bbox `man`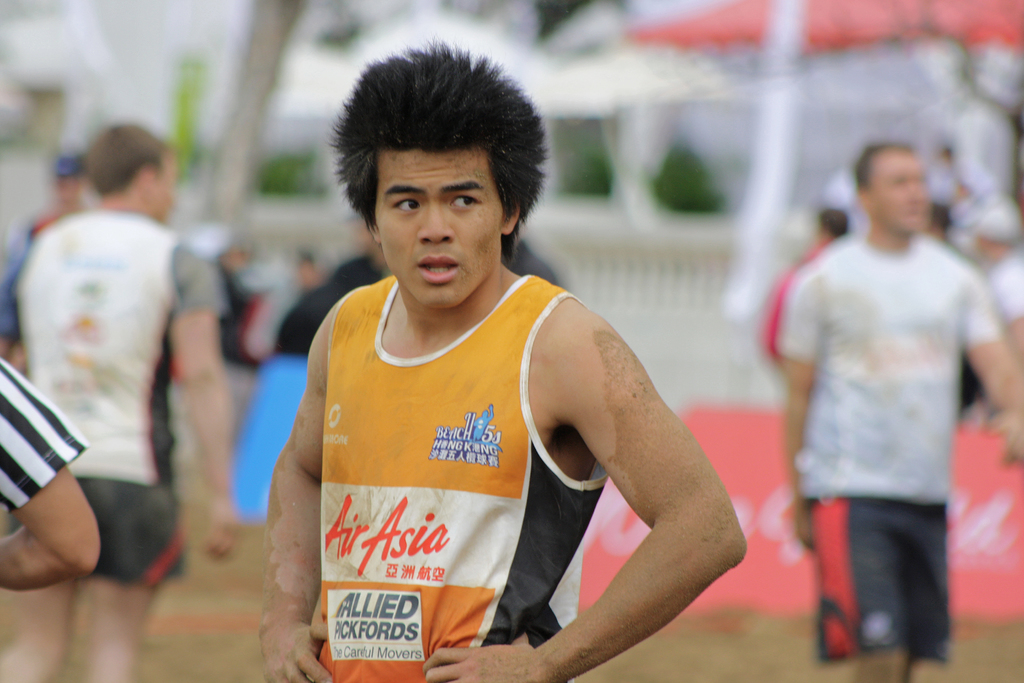
[left=762, top=204, right=850, bottom=358]
